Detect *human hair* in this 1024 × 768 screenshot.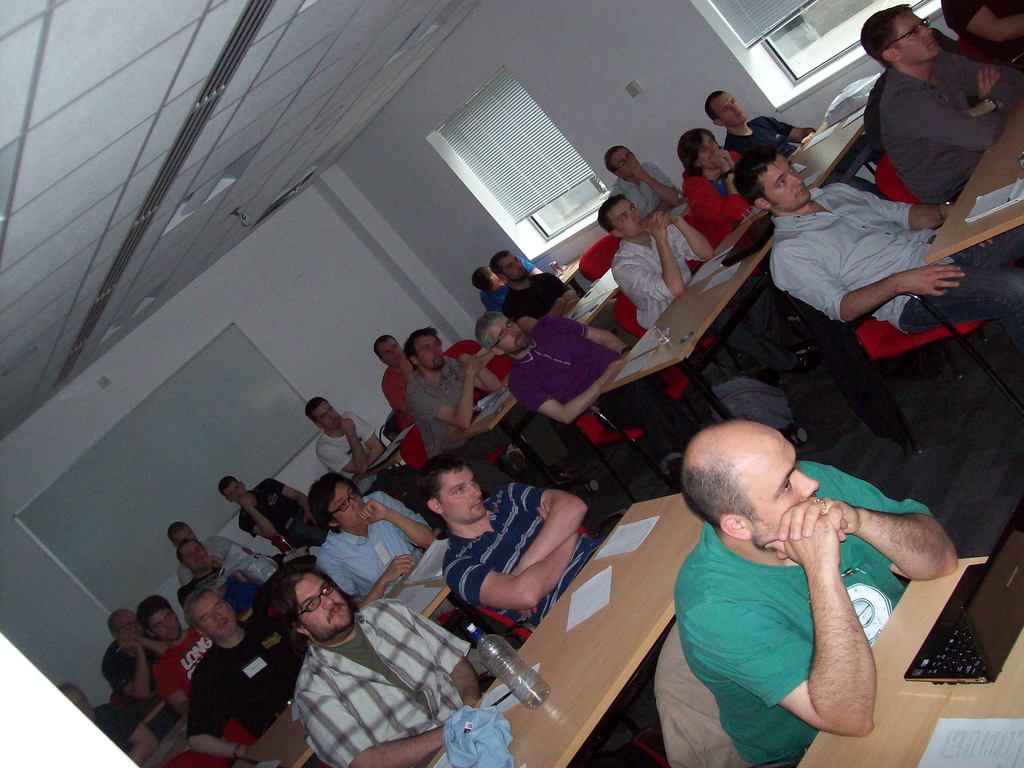
Detection: bbox=(857, 2, 910, 71).
